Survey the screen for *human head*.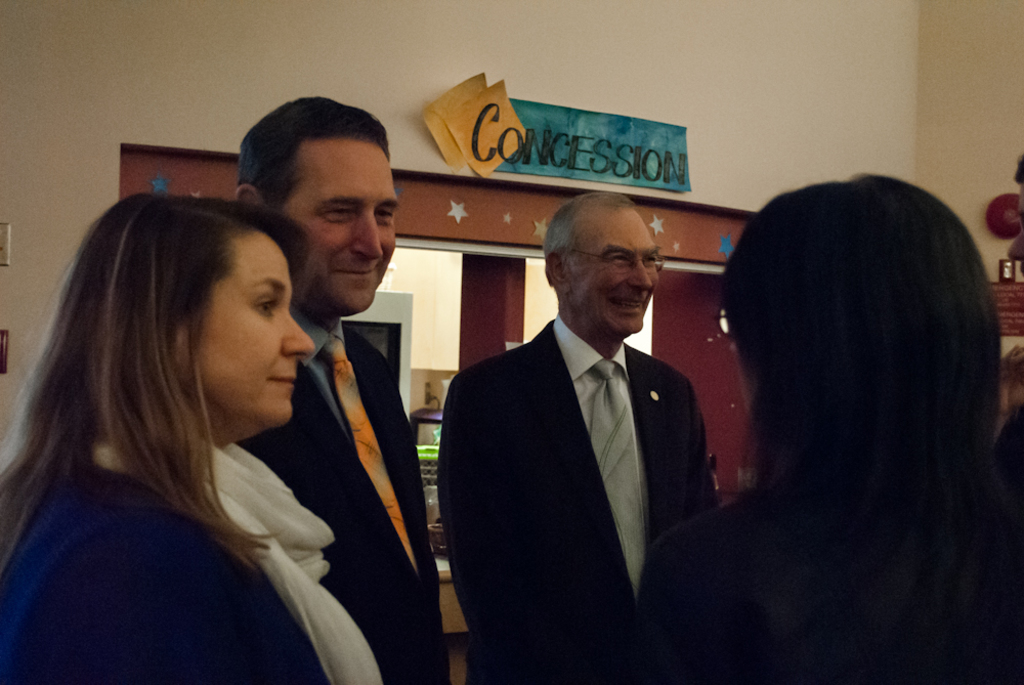
Survey found: 242 94 397 316.
